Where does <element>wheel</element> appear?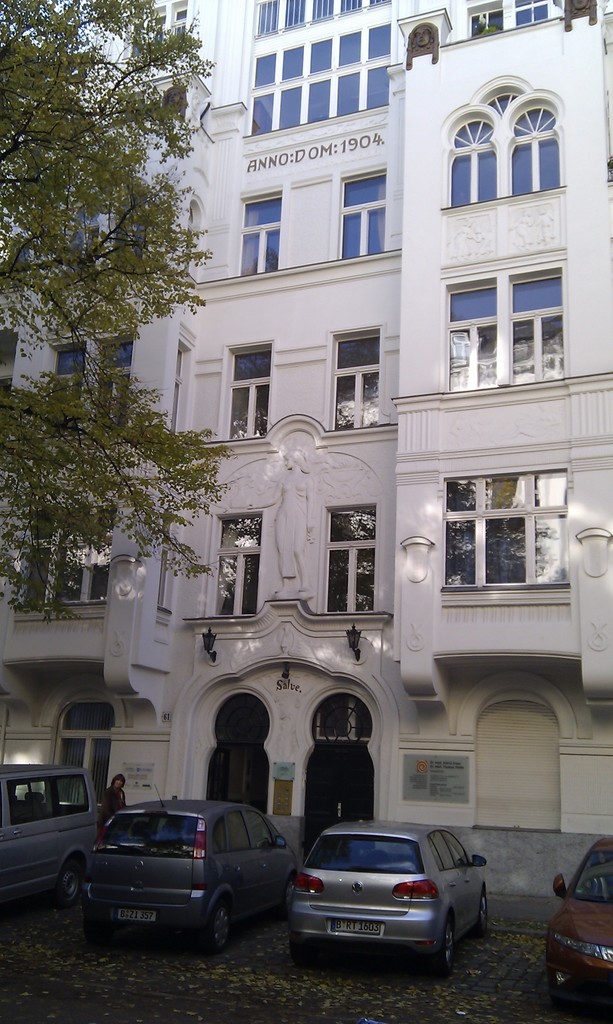
Appears at rect(427, 925, 459, 980).
